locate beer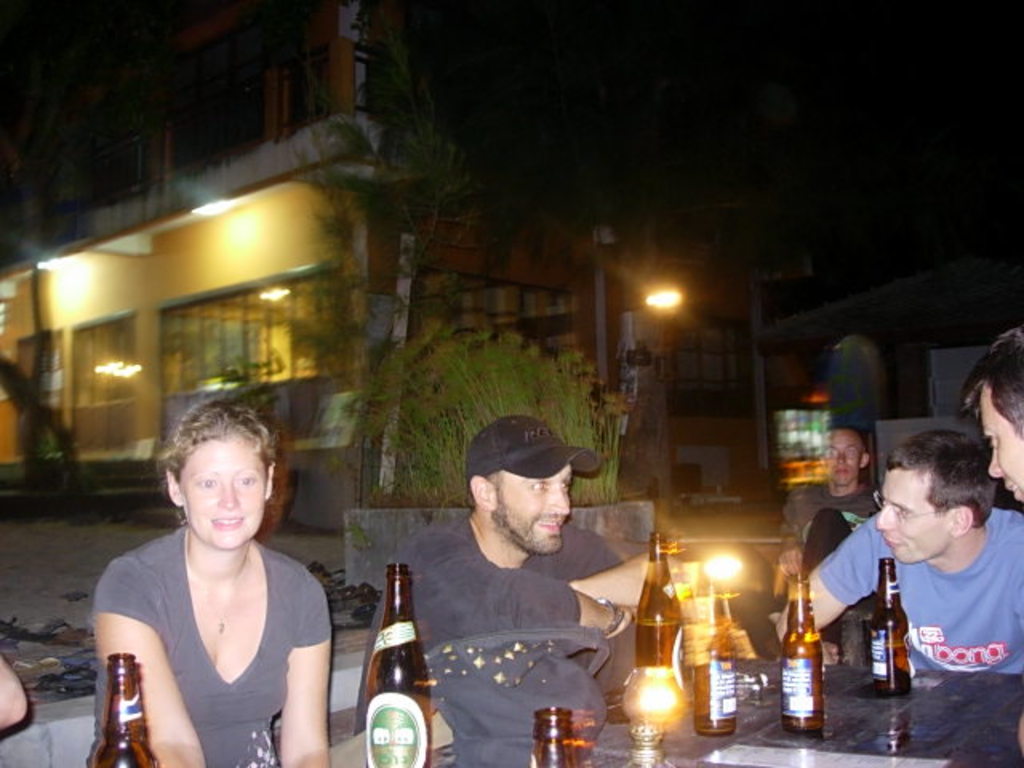
<region>347, 562, 432, 763</region>
